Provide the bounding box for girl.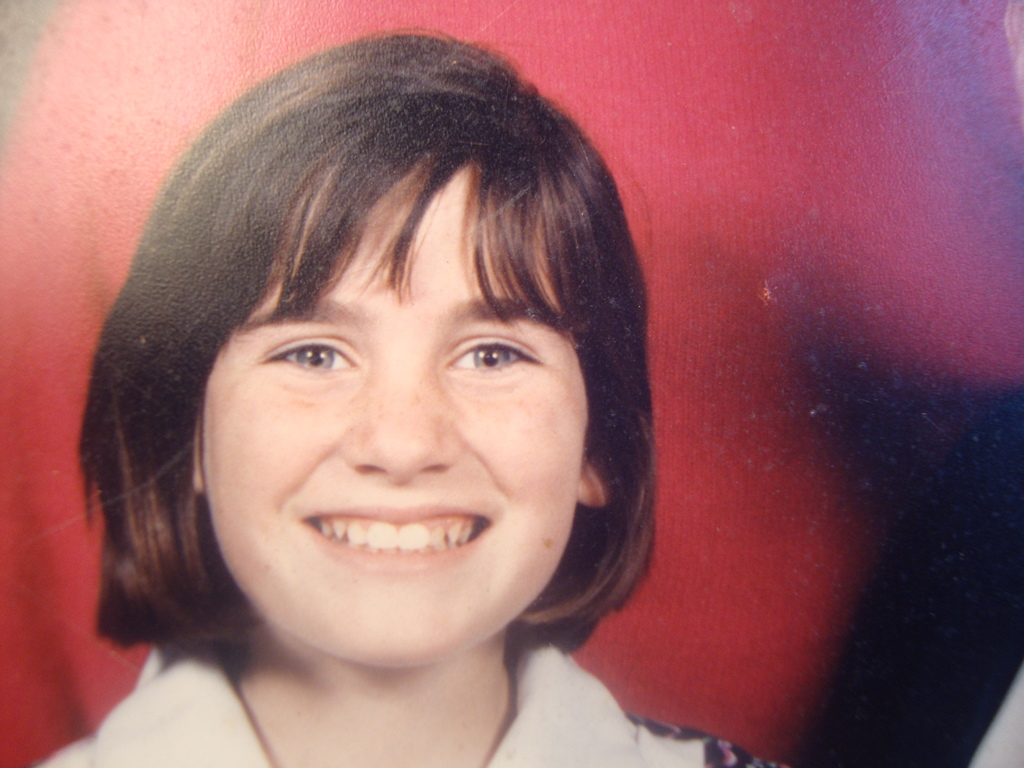
Rect(25, 18, 790, 767).
